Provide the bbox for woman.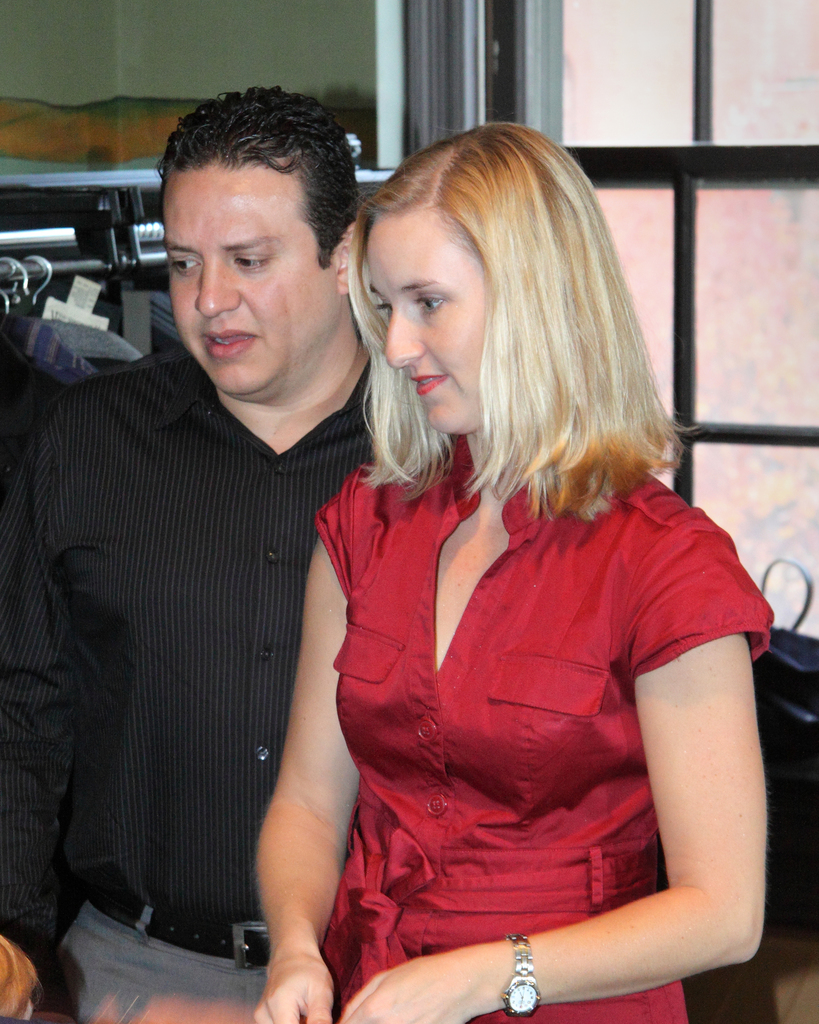
242, 120, 765, 1023.
